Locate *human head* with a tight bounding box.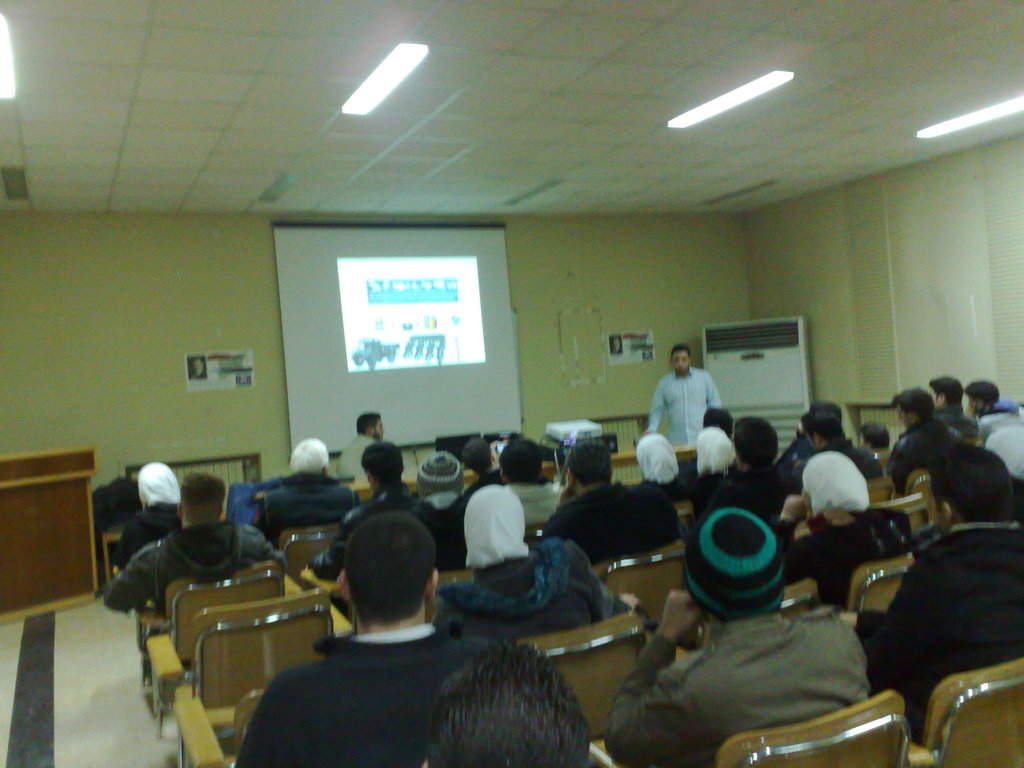
(171, 474, 225, 524).
